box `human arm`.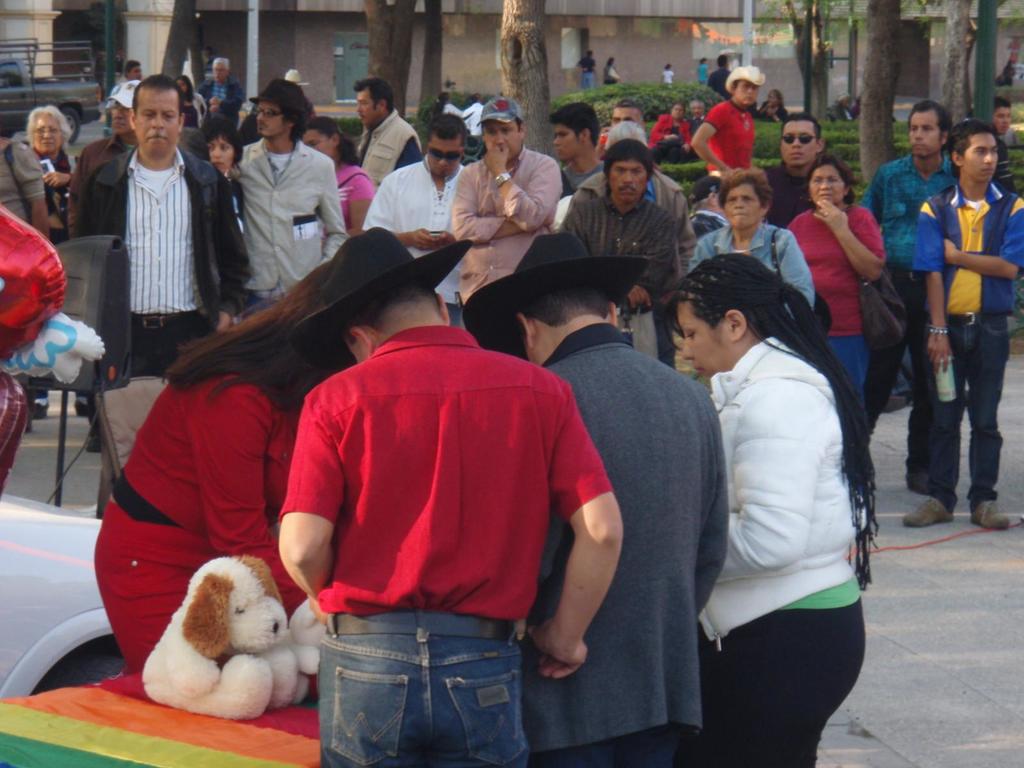
BBox(277, 376, 361, 635).
